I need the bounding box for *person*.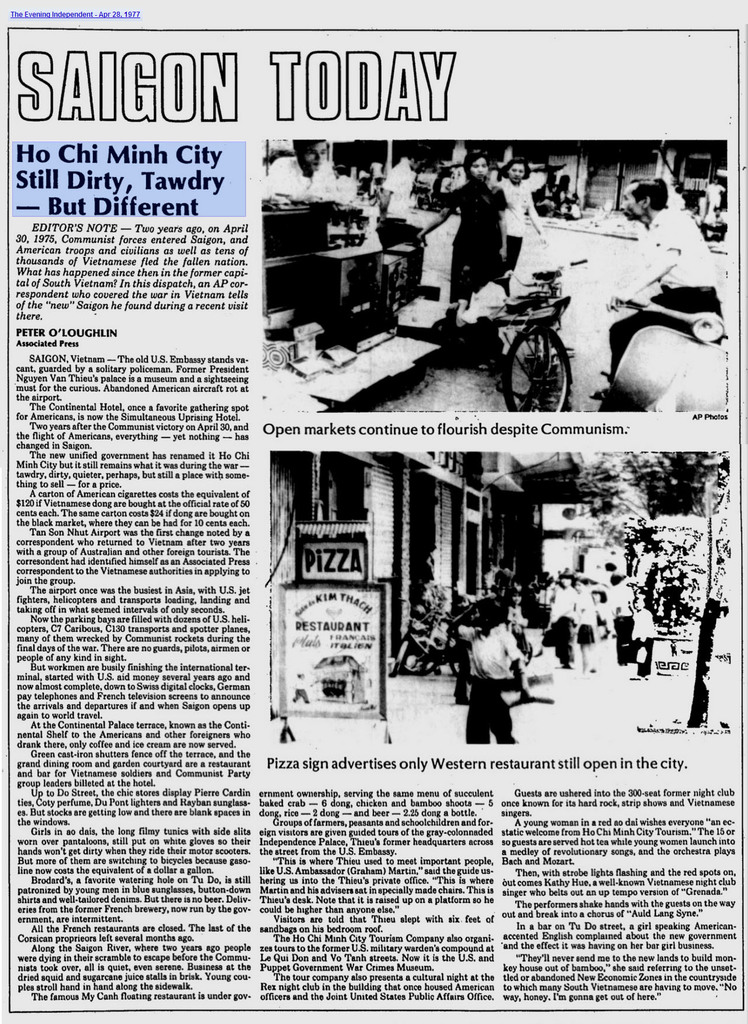
Here it is: (364, 140, 414, 214).
